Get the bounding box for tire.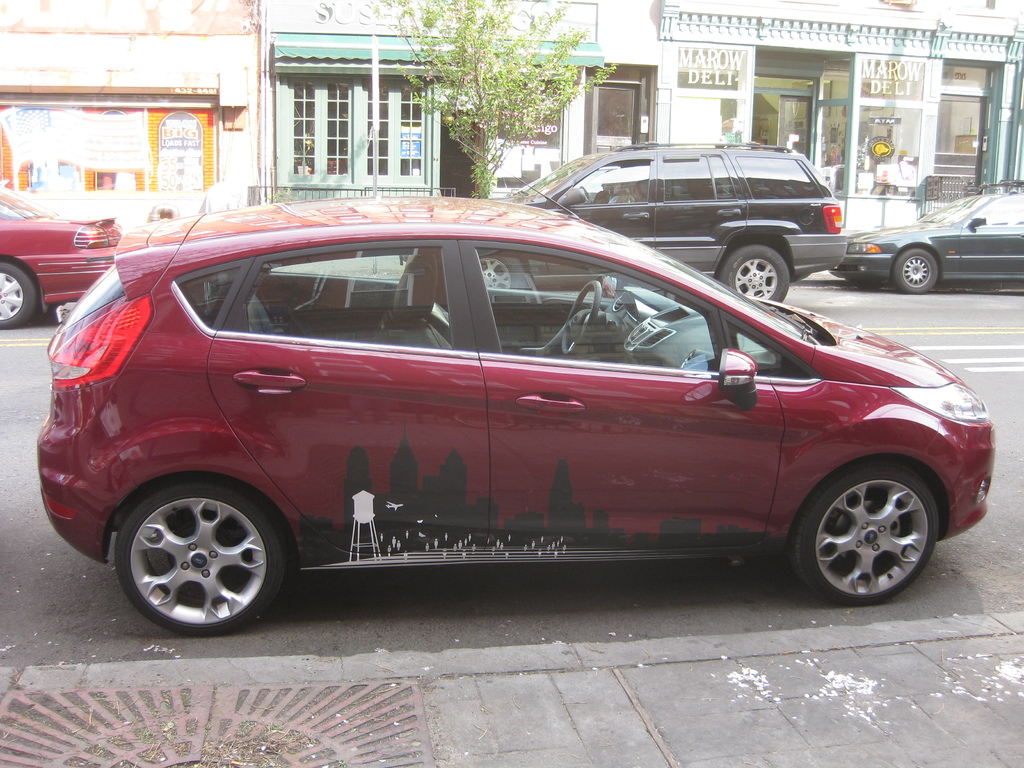
892/247/940/295.
